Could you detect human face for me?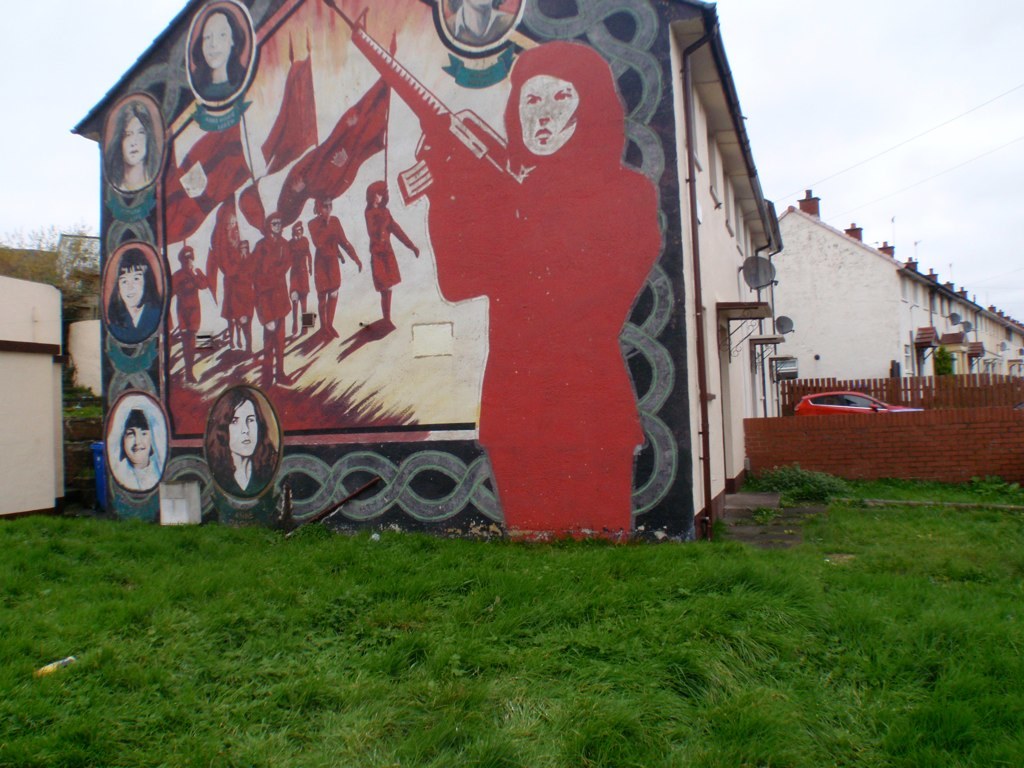
Detection result: 178/249/198/270.
